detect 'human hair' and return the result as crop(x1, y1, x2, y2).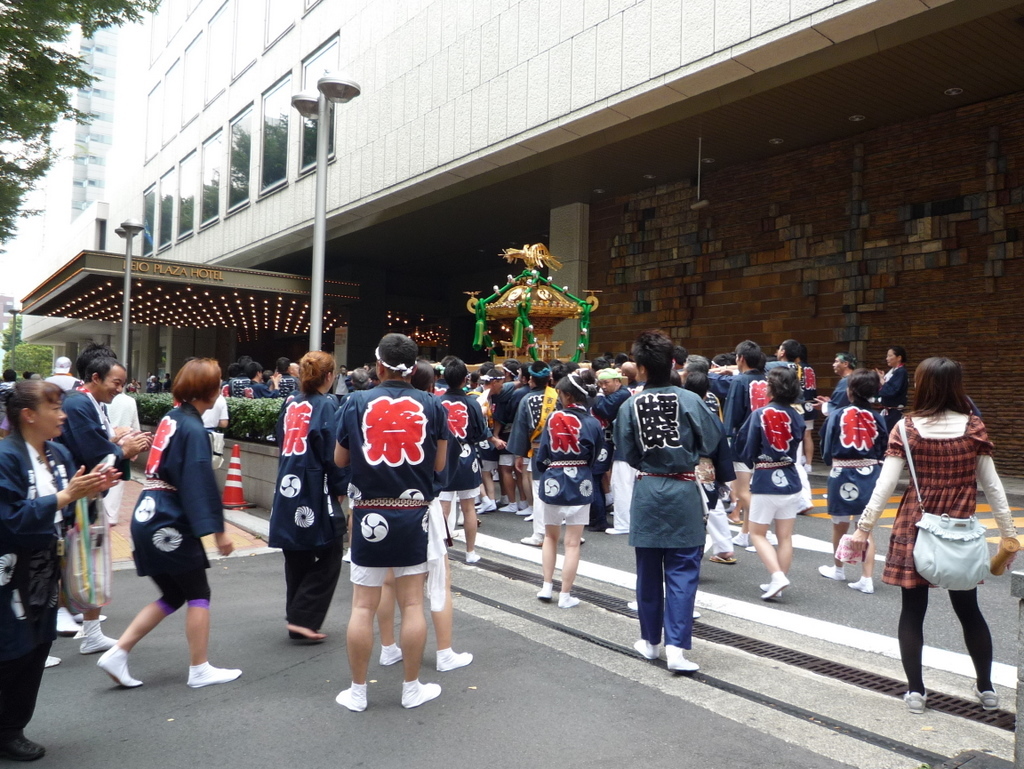
crop(844, 368, 885, 406).
